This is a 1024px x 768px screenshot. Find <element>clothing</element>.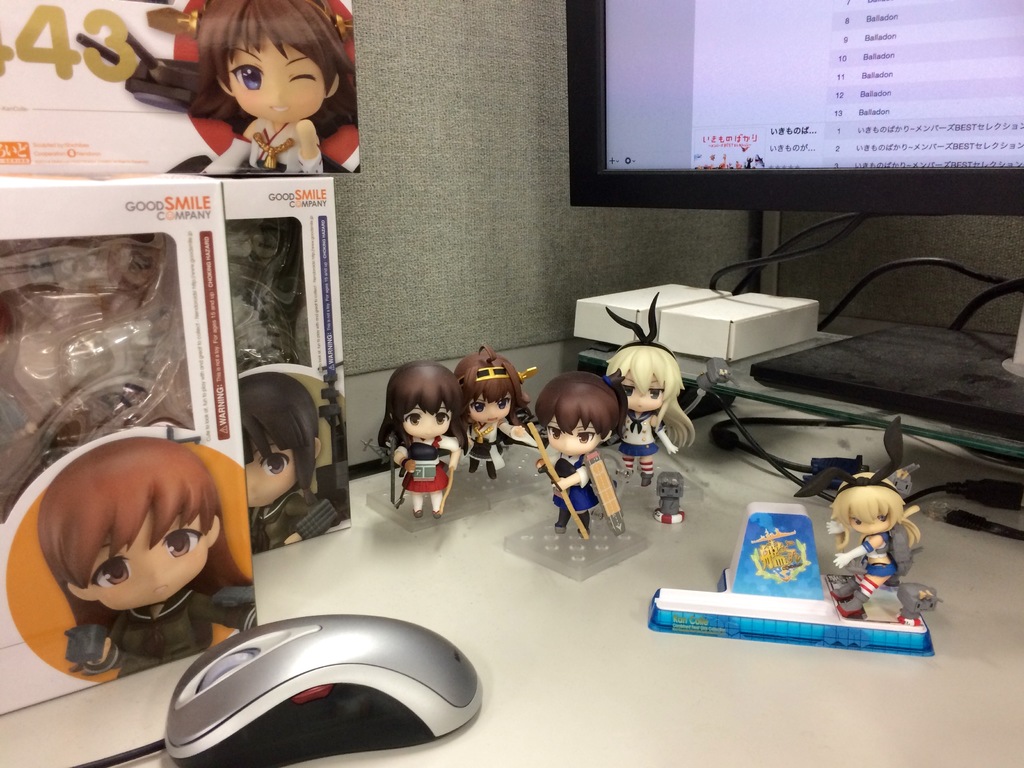
Bounding box: locate(193, 131, 323, 186).
